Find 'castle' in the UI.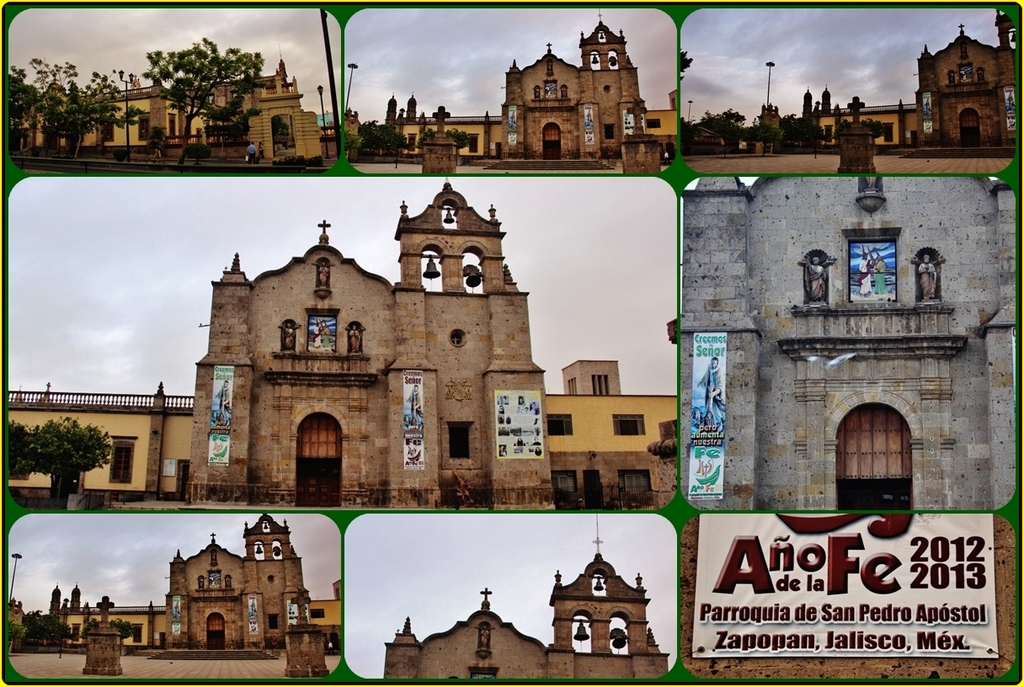
UI element at 69:53:948:640.
